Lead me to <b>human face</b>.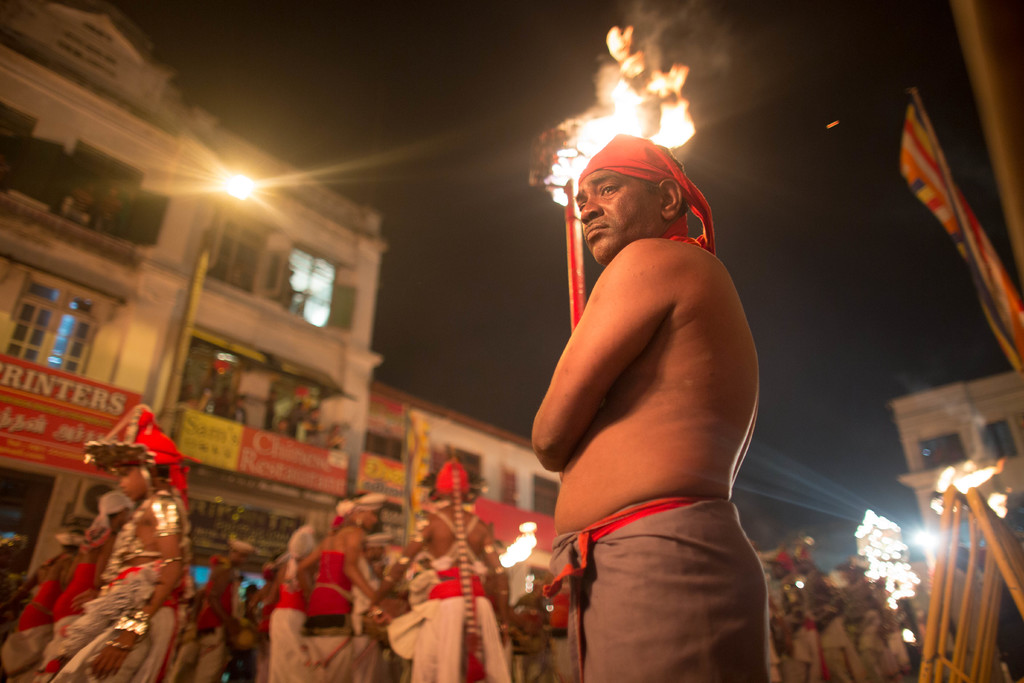
Lead to (575,168,666,262).
